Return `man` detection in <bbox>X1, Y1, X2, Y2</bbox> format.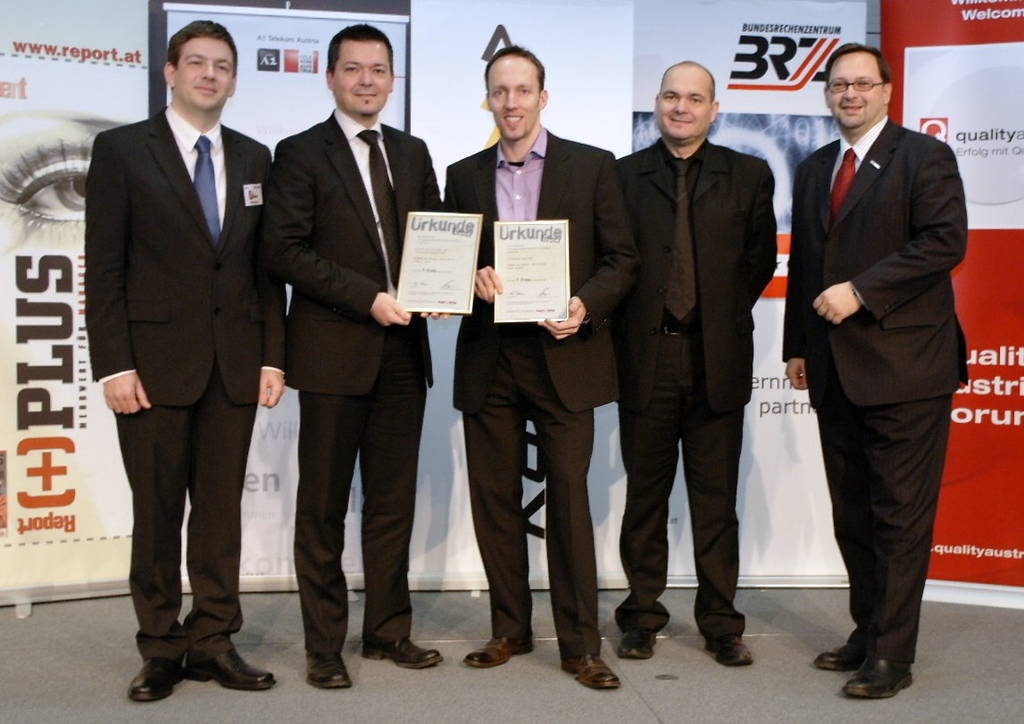
<bbox>445, 50, 646, 683</bbox>.
